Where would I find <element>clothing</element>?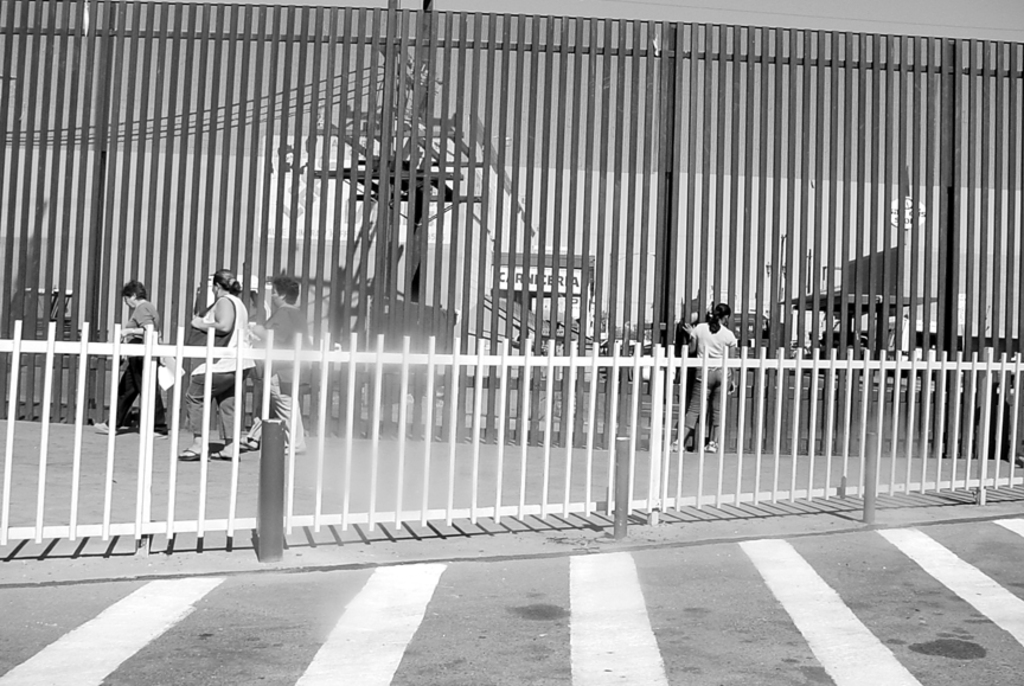
At [262, 300, 301, 447].
